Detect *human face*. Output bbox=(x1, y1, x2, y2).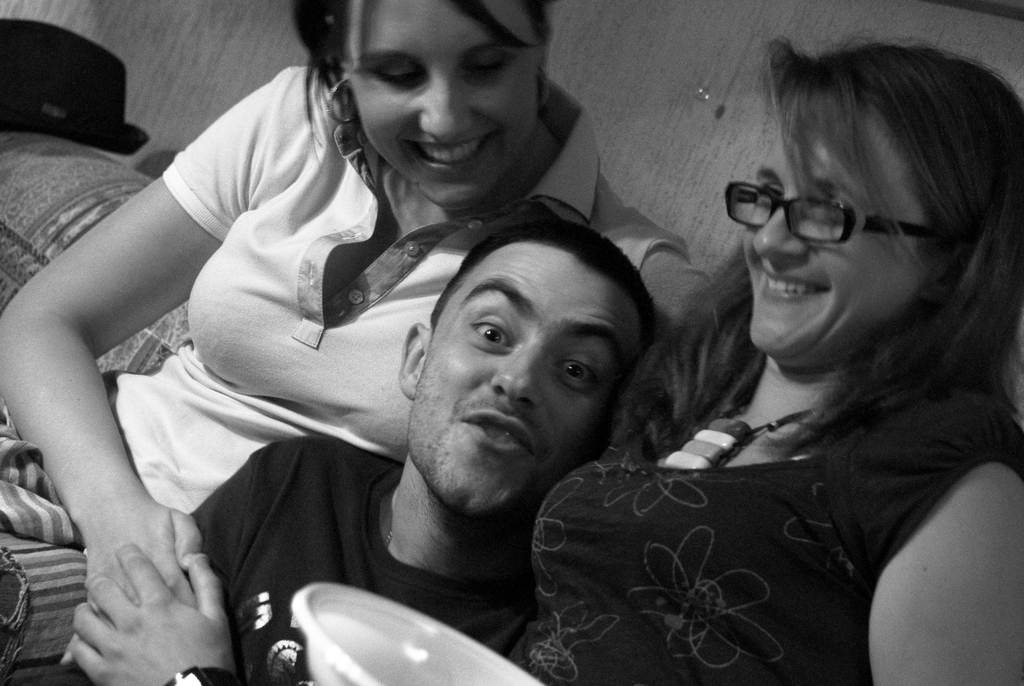
bbox=(337, 0, 554, 215).
